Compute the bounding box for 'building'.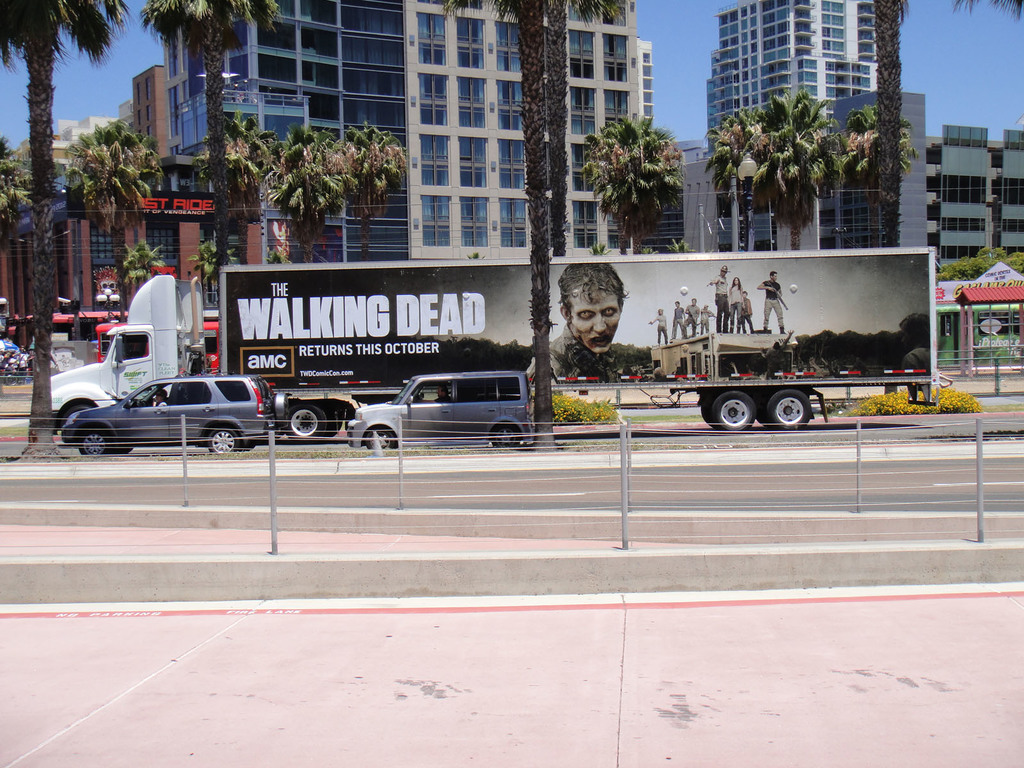
box(925, 120, 1023, 277).
